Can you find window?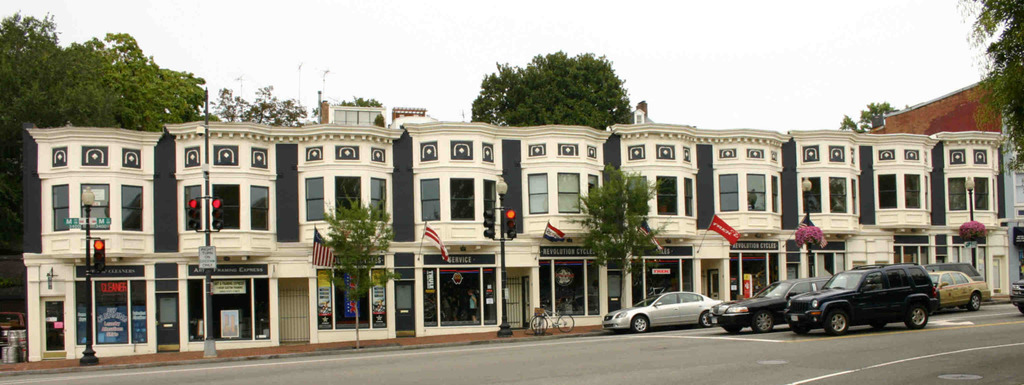
Yes, bounding box: left=79, top=183, right=106, bottom=232.
